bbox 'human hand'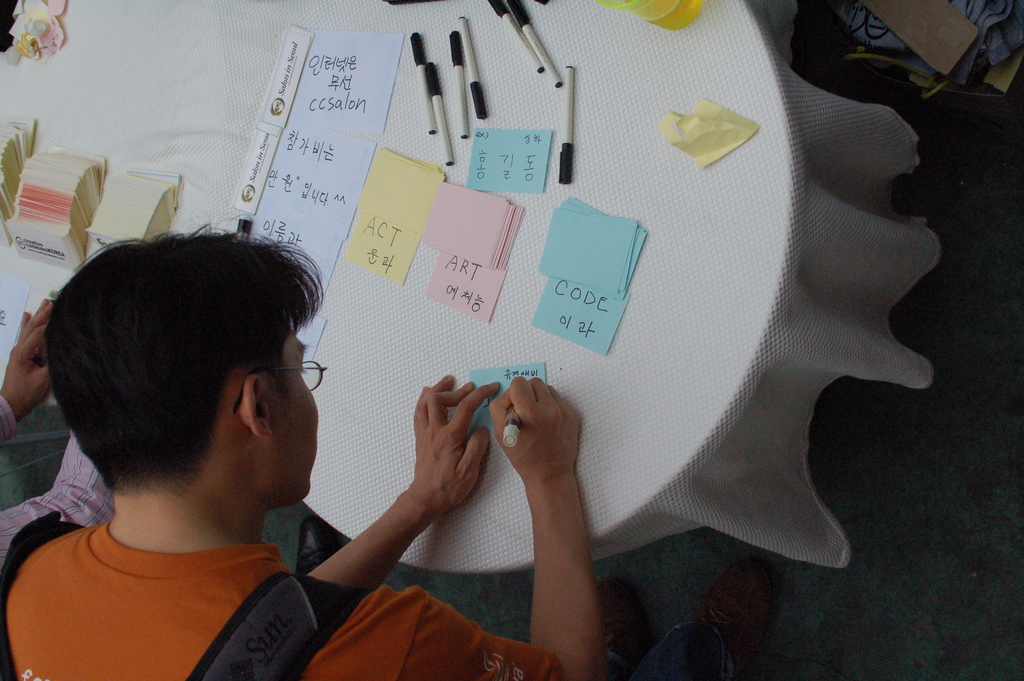
{"left": 492, "top": 384, "right": 583, "bottom": 480}
